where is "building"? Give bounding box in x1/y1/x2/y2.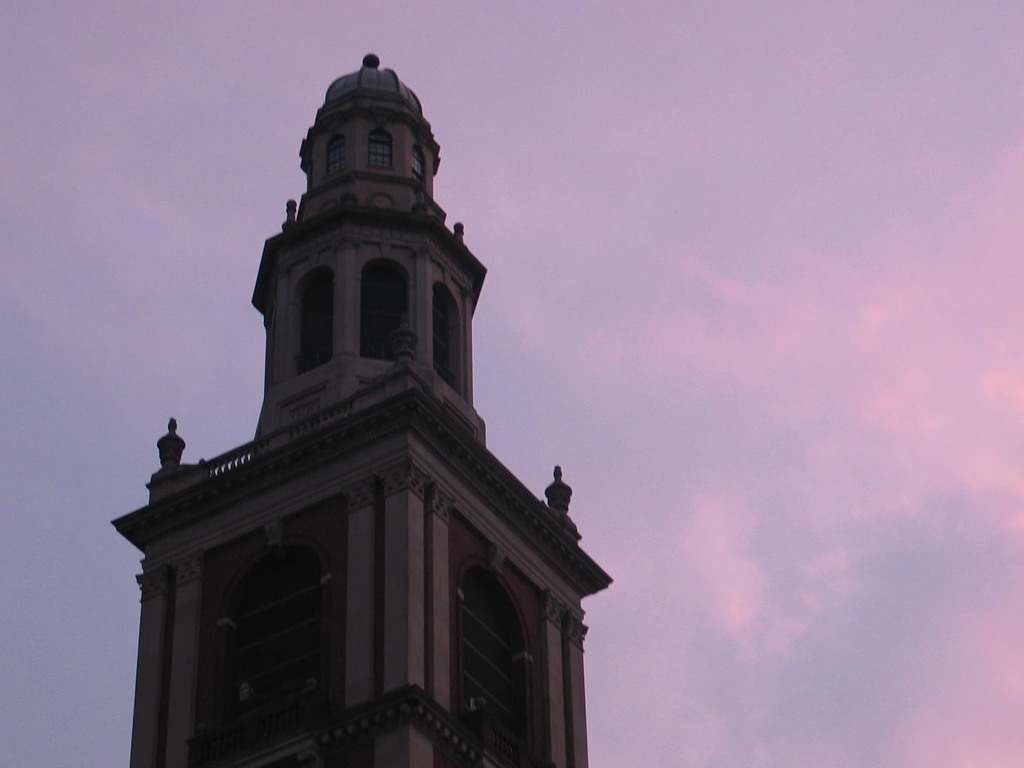
111/52/614/767.
